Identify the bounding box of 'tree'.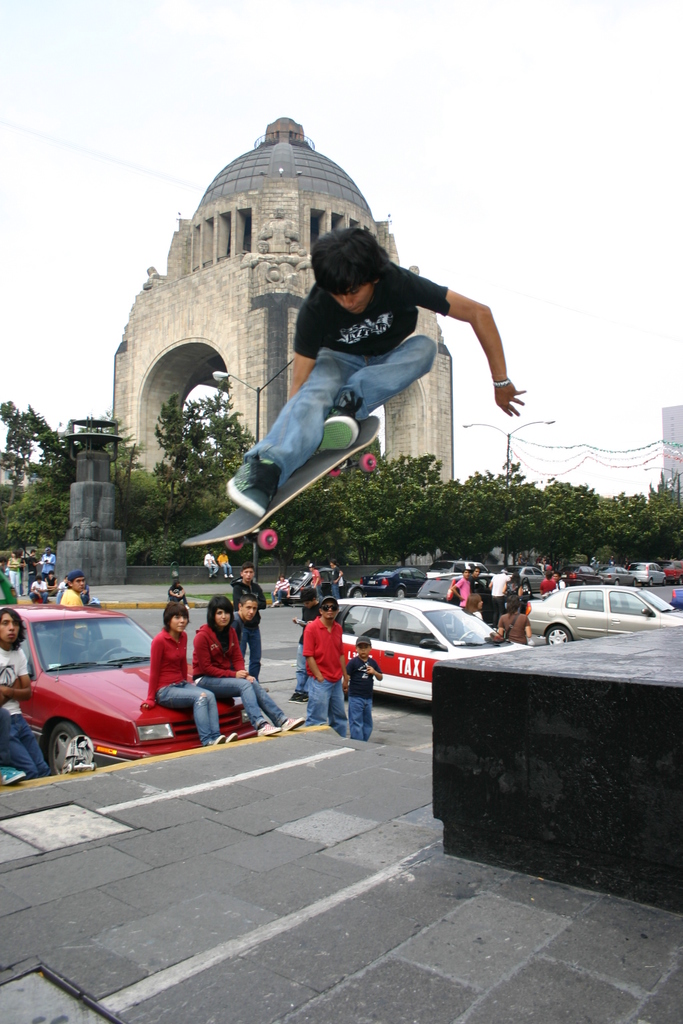
detection(123, 380, 270, 563).
